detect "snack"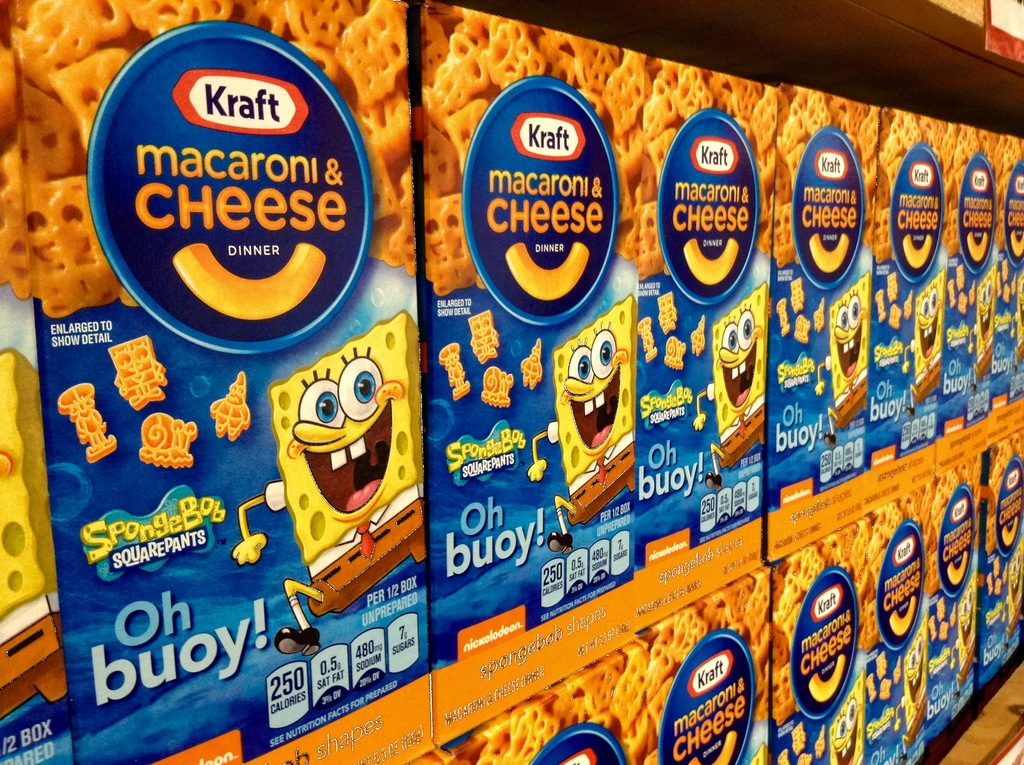
776 297 792 332
